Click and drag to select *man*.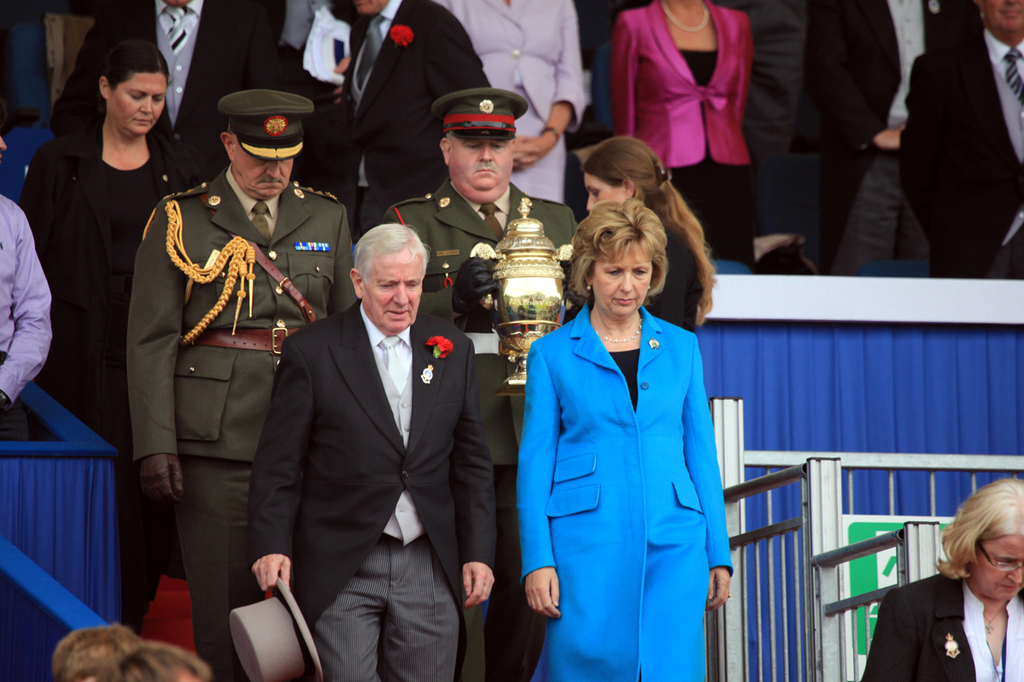
Selection: pyautogui.locateOnScreen(307, 0, 488, 275).
